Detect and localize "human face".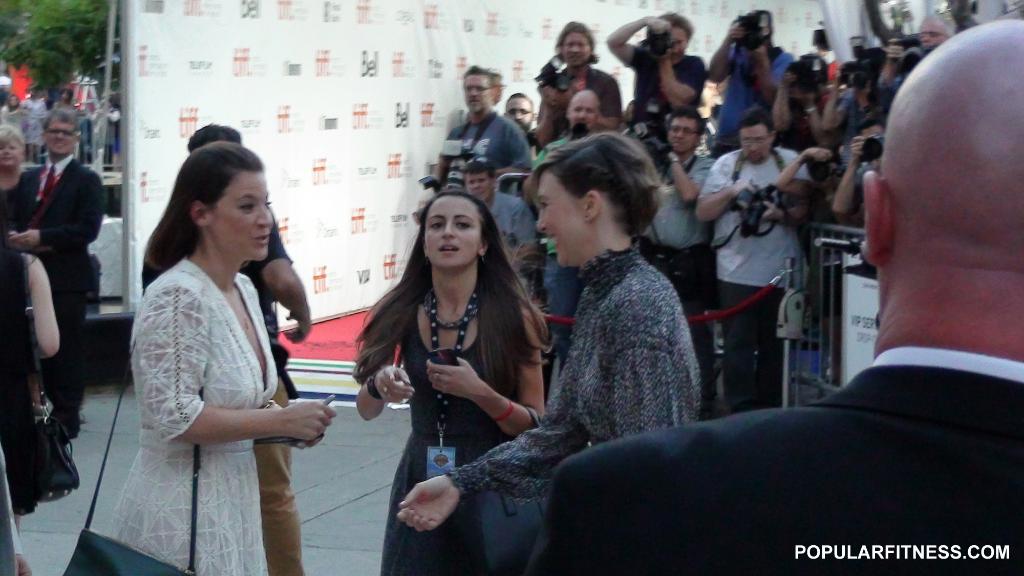
Localized at [492, 77, 502, 104].
